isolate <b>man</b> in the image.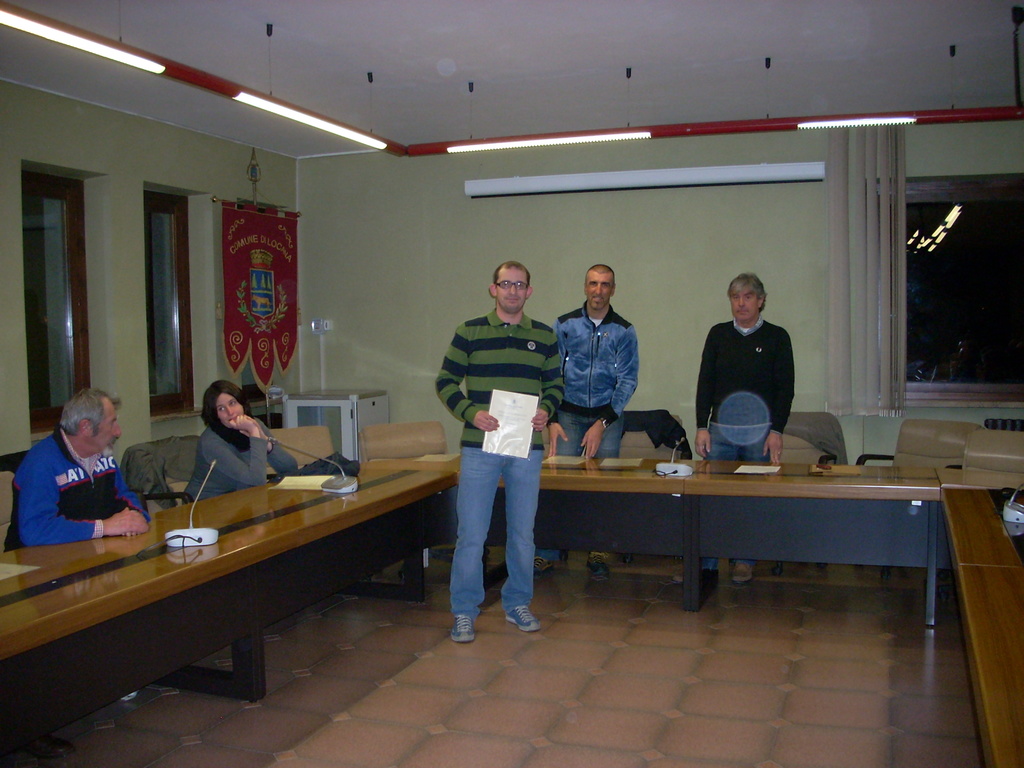
Isolated region: (x1=531, y1=264, x2=640, y2=583).
